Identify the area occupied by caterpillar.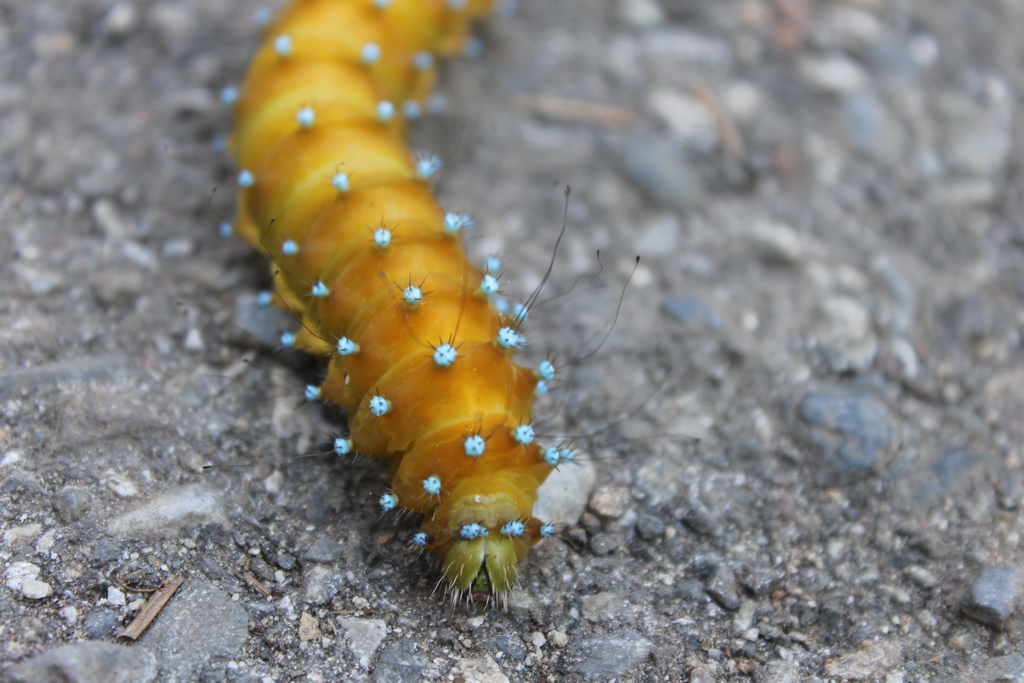
Area: pyautogui.locateOnScreen(174, 0, 703, 614).
